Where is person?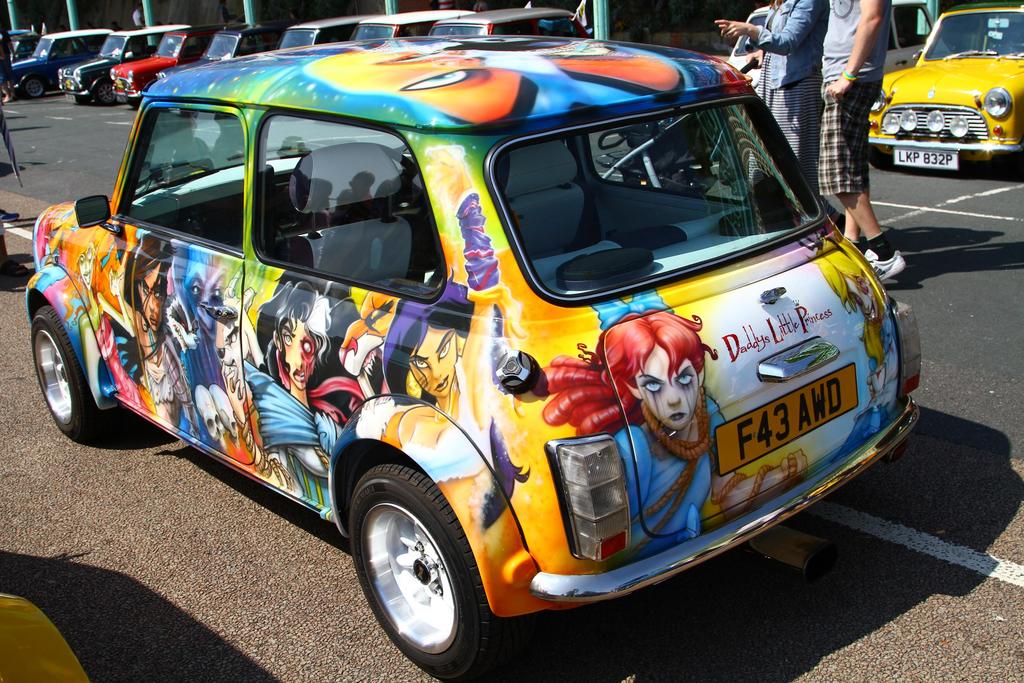
x1=383 y1=264 x2=472 y2=426.
